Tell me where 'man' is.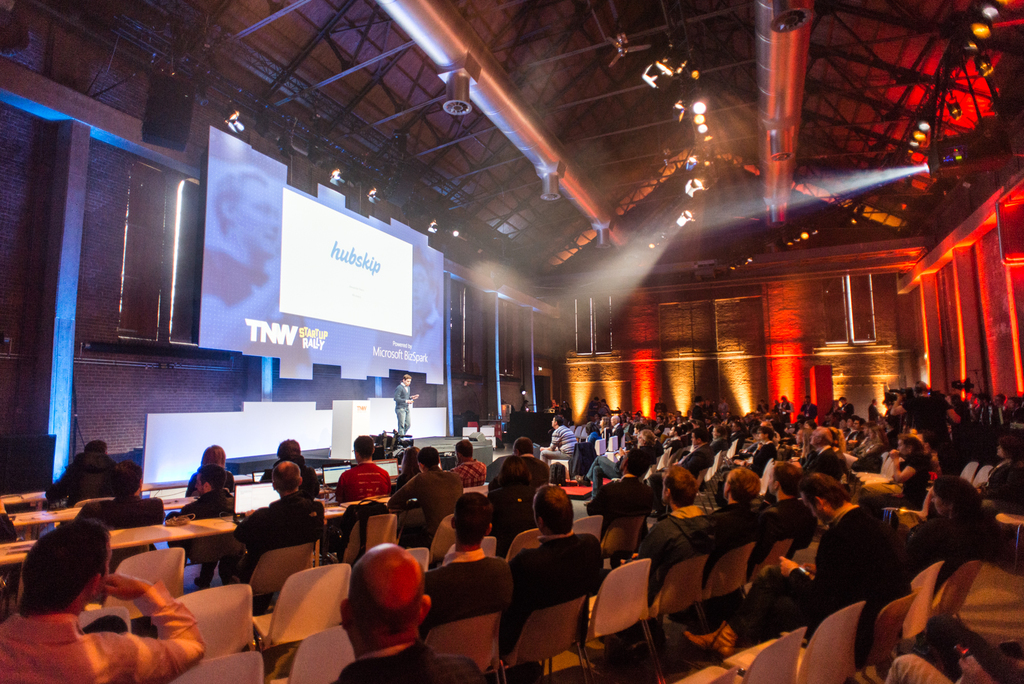
'man' is at [681,471,904,661].
